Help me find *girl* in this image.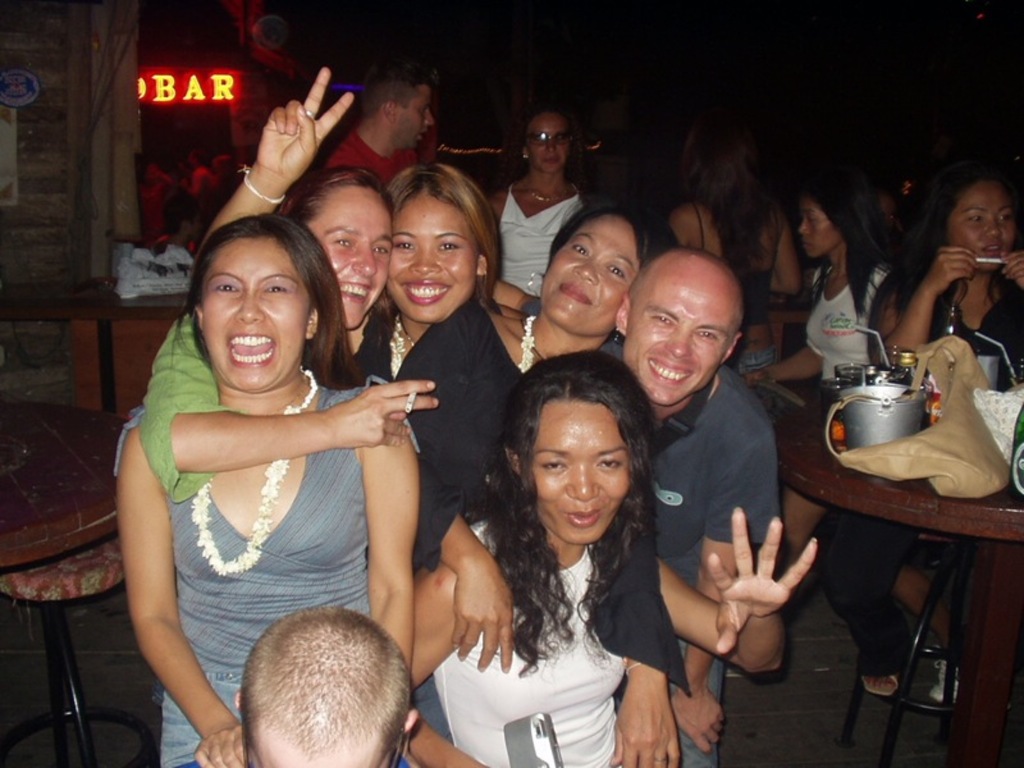
Found it: crop(745, 174, 896, 559).
